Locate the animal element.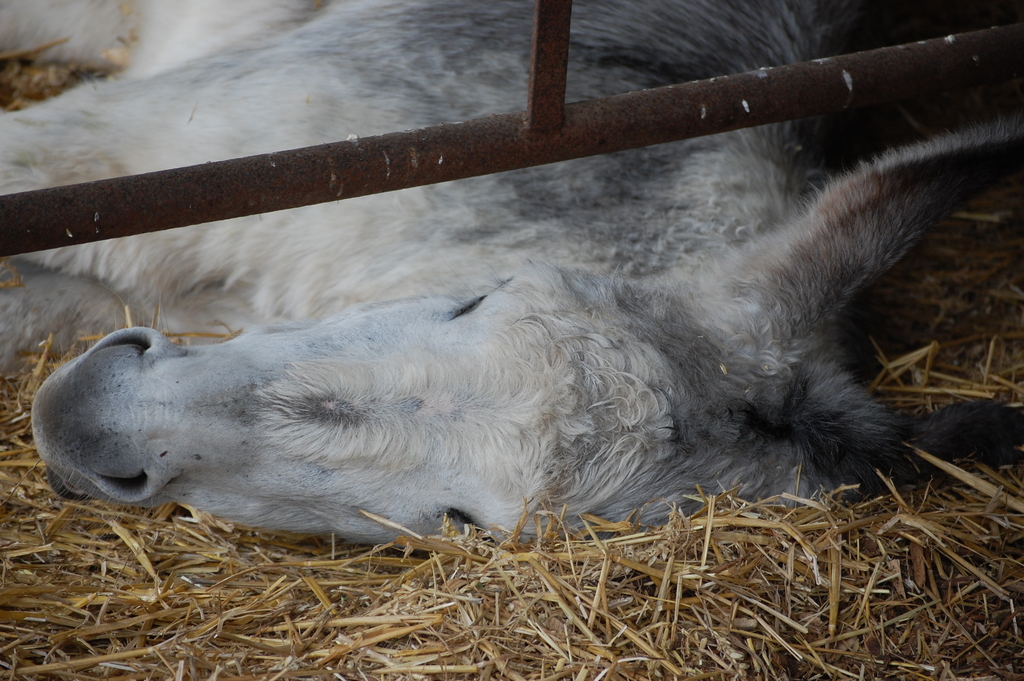
Element bbox: 0:0:1023:559.
